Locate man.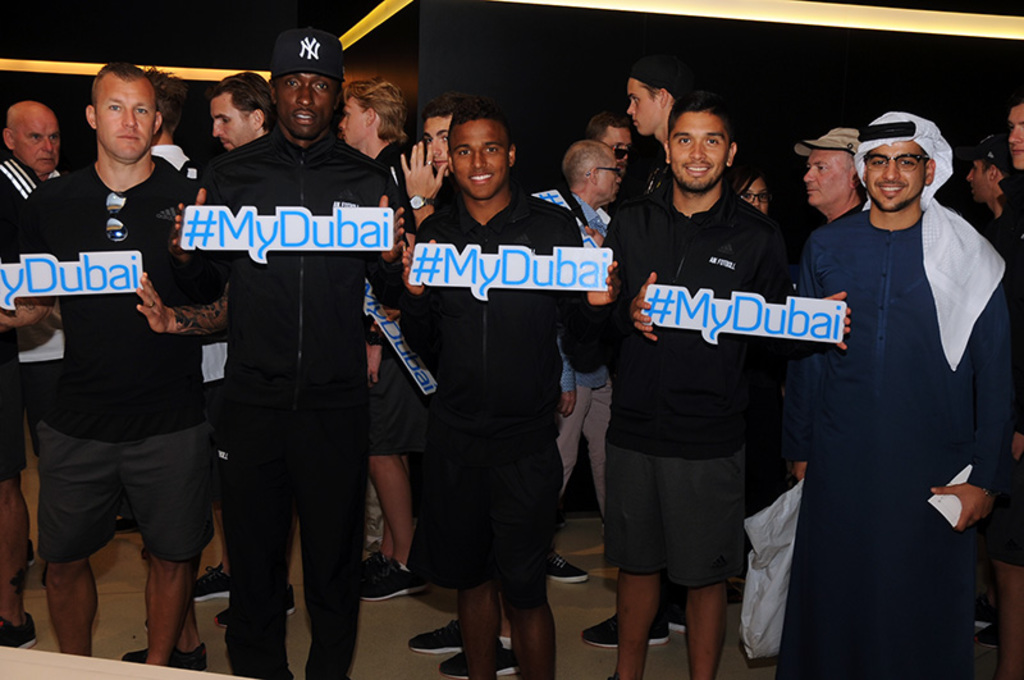
Bounding box: crop(593, 79, 790, 679).
